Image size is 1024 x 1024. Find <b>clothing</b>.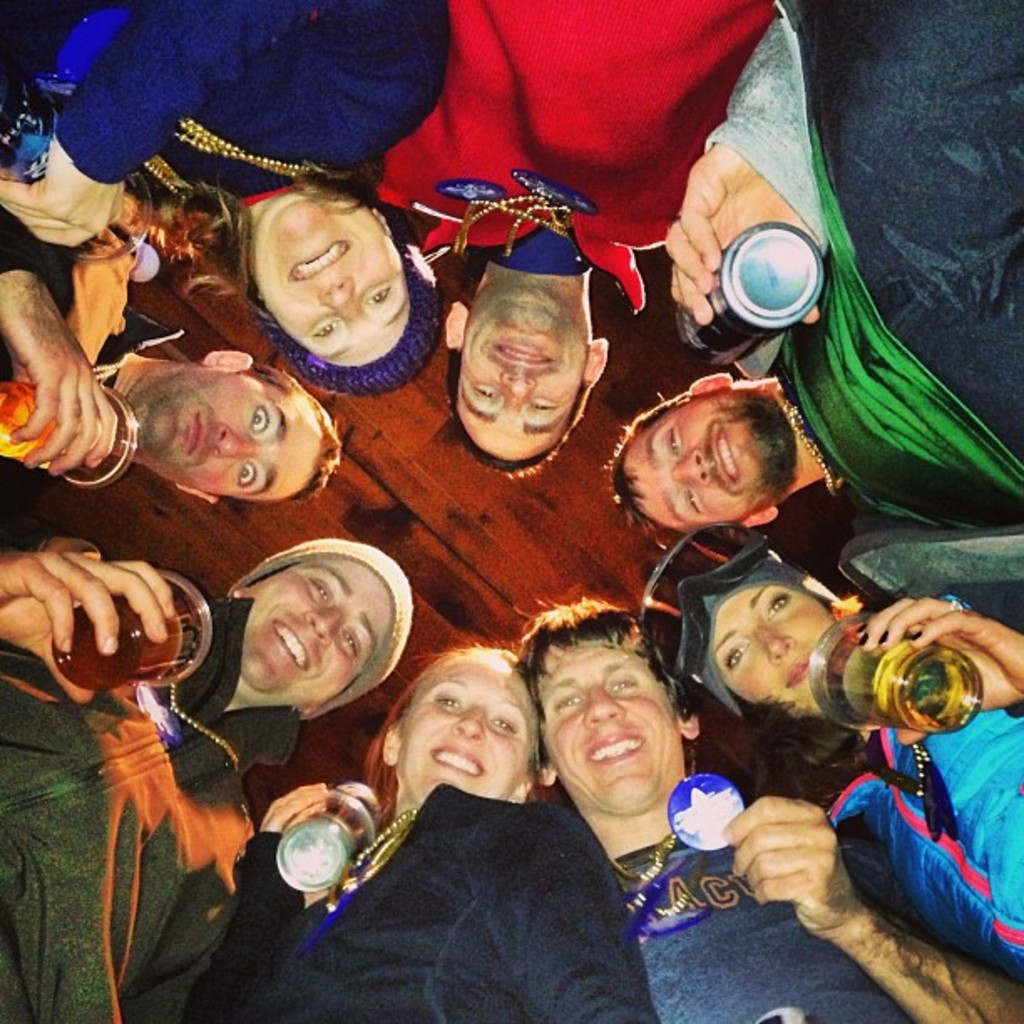
left=298, top=731, right=656, bottom=1017.
